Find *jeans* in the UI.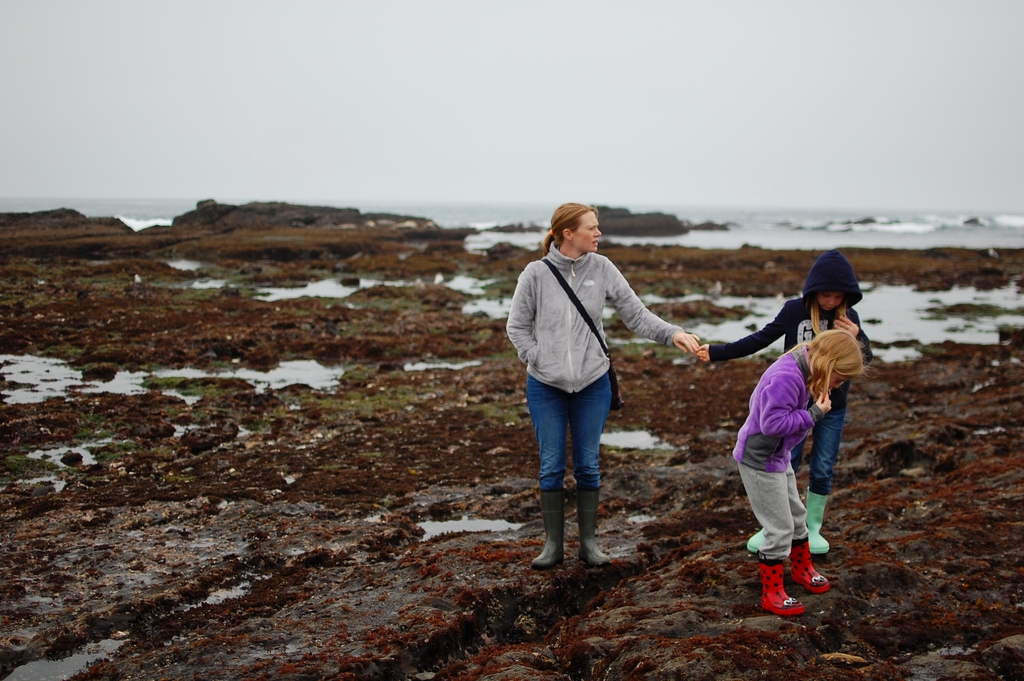
UI element at left=524, top=370, right=624, bottom=483.
